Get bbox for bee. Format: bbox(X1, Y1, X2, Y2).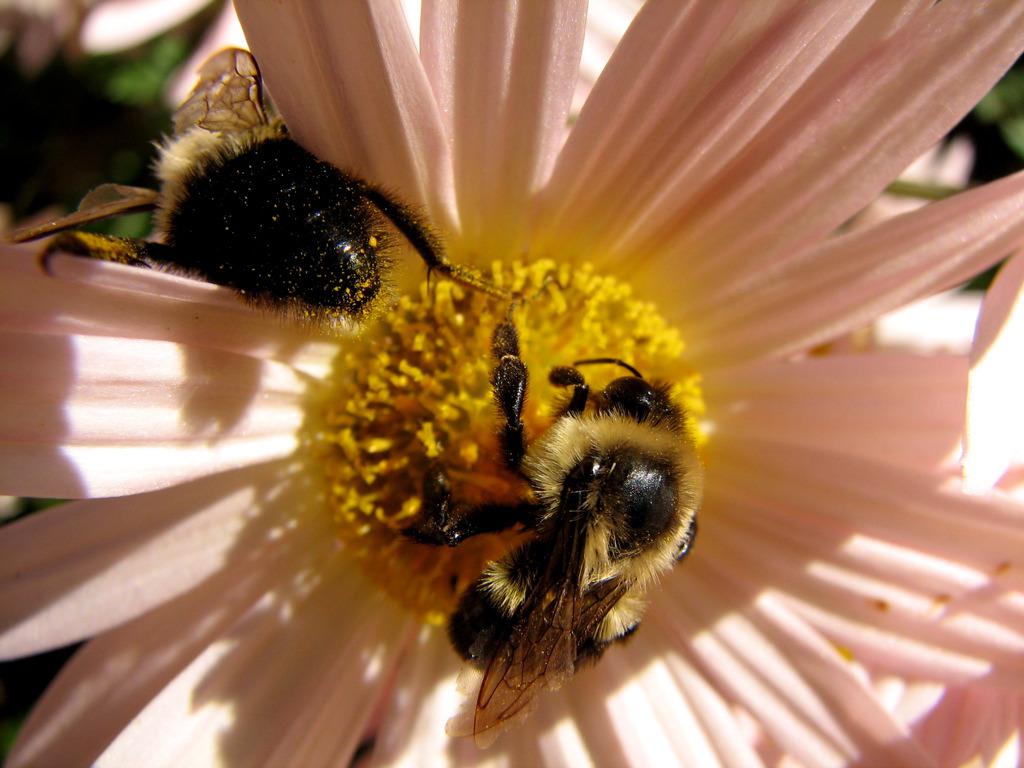
bbox(6, 42, 526, 326).
